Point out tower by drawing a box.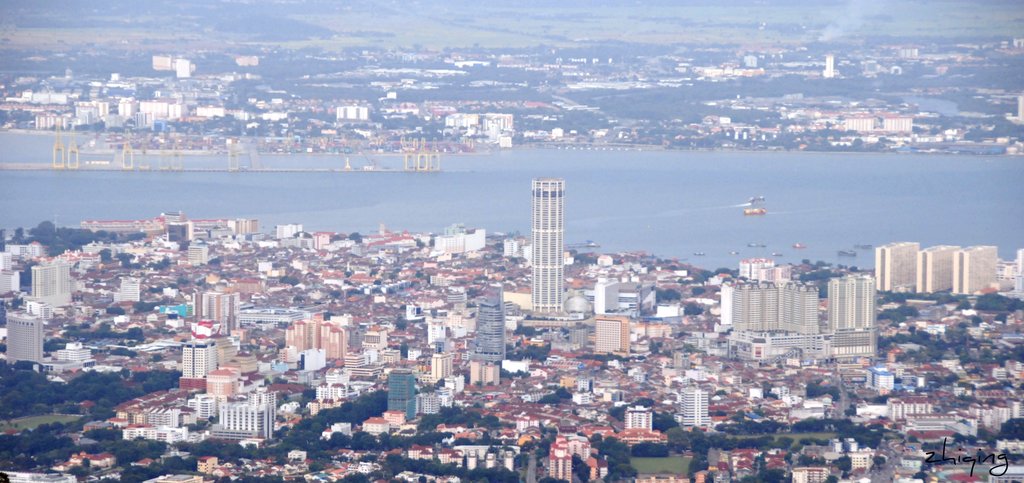
926 249 954 295.
